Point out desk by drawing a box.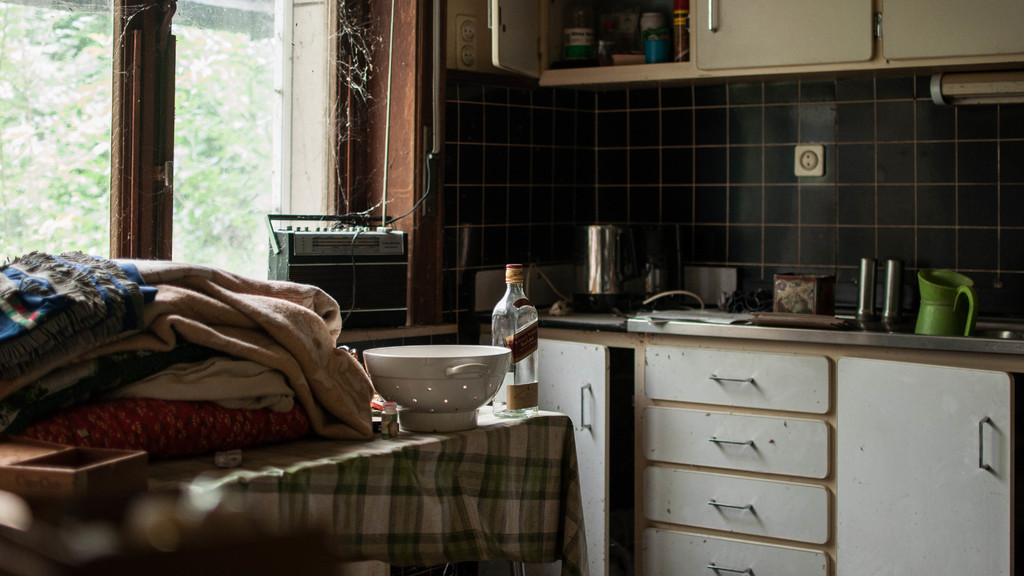
(left=150, top=396, right=566, bottom=575).
